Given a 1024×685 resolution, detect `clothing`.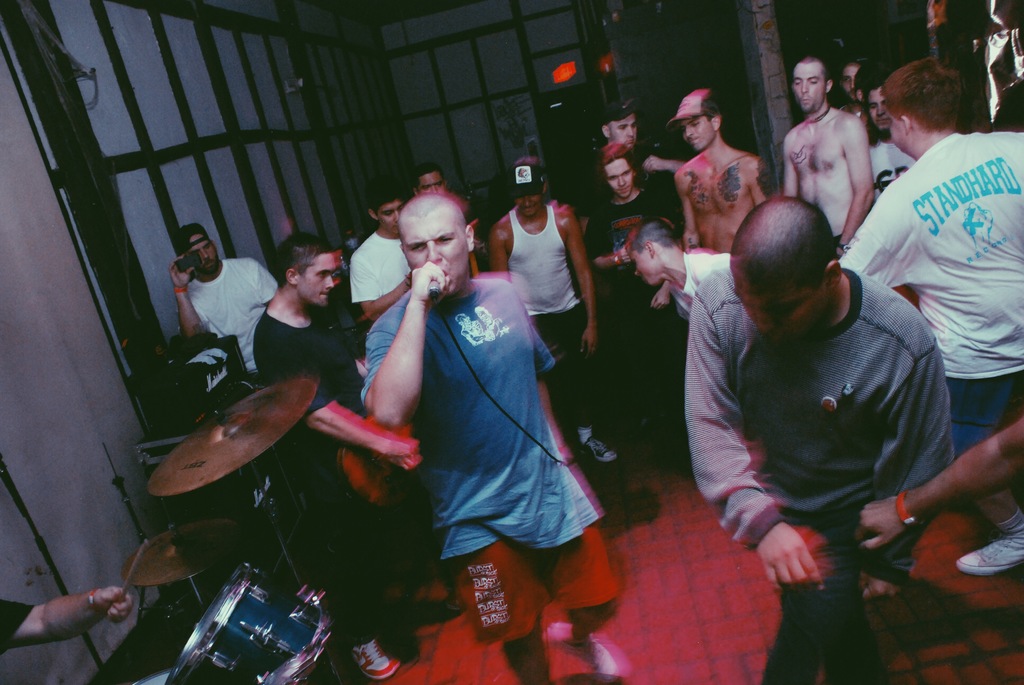
region(838, 134, 1023, 468).
